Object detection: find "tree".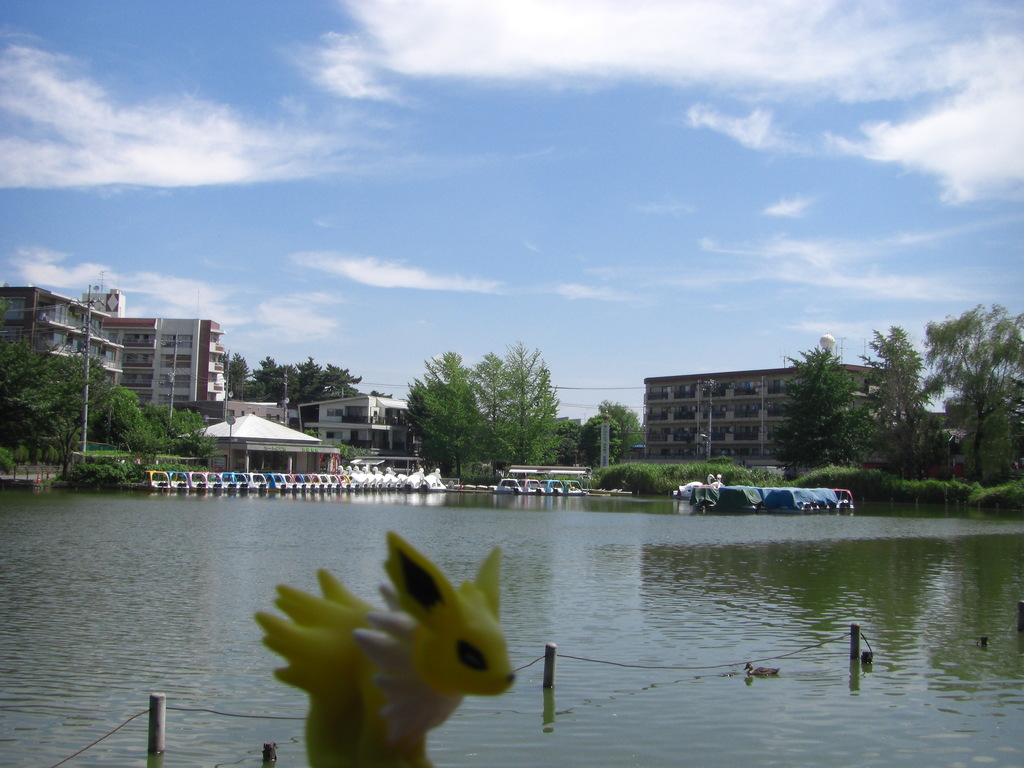
crop(100, 392, 221, 458).
